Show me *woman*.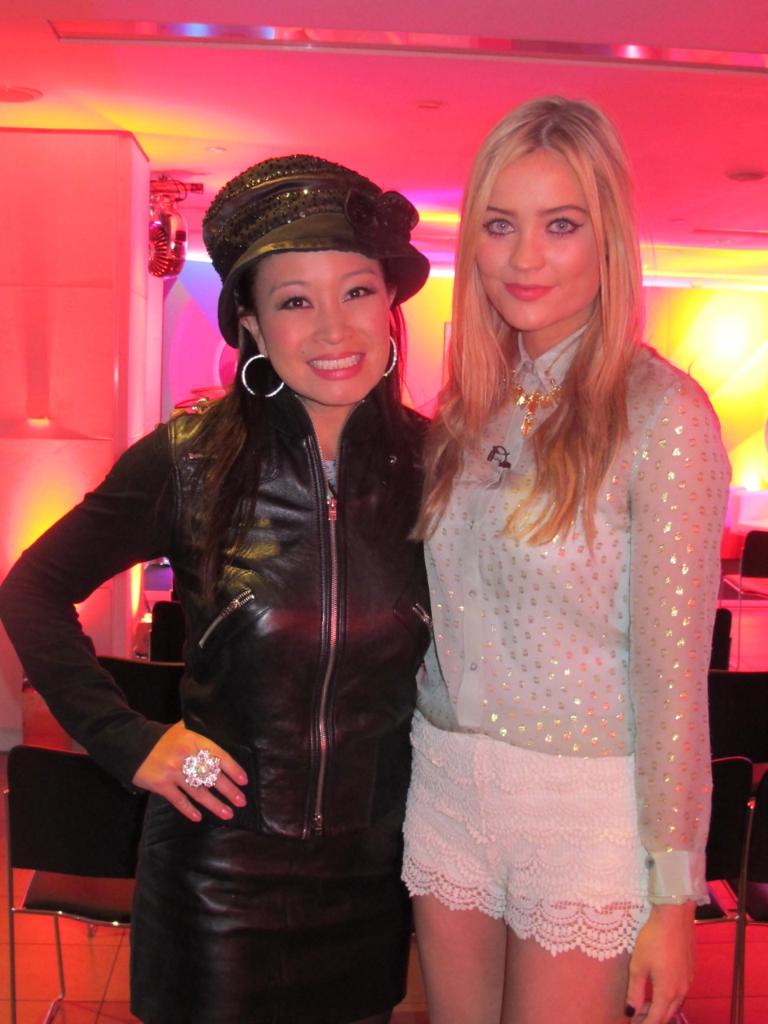
*woman* is here: [0, 152, 449, 1023].
